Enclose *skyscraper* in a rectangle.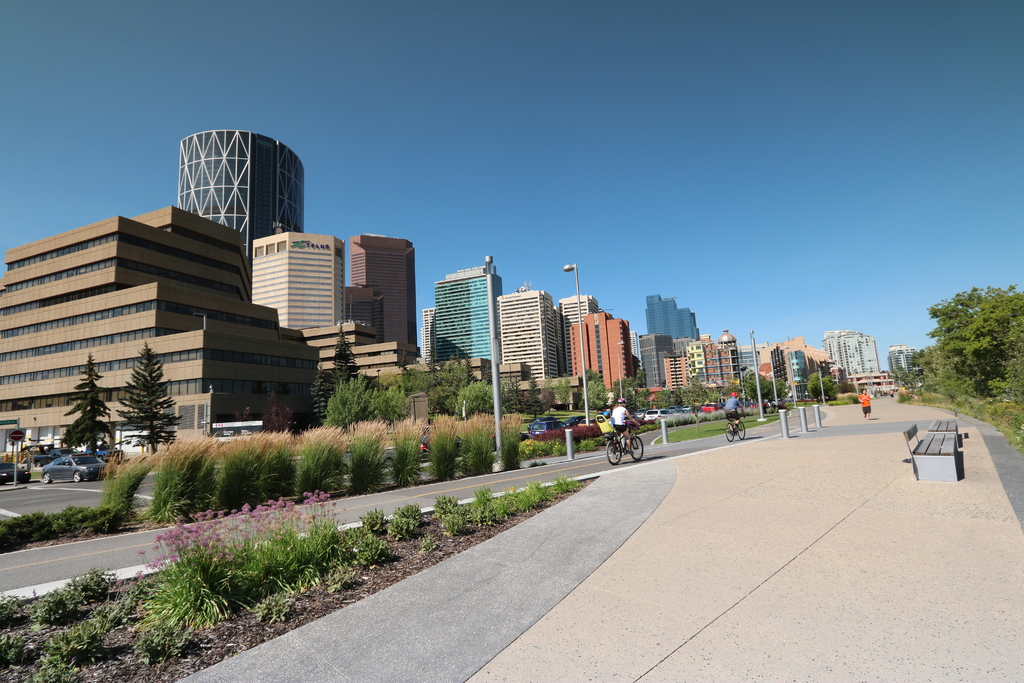
box(561, 288, 607, 339).
